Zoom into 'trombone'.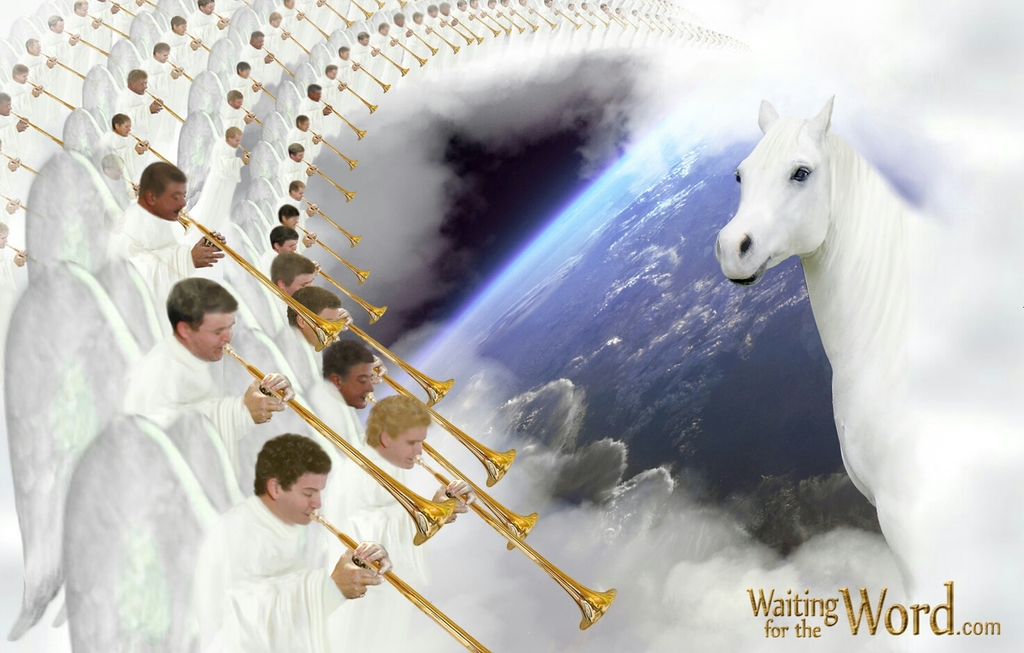
Zoom target: detection(0, 194, 44, 212).
